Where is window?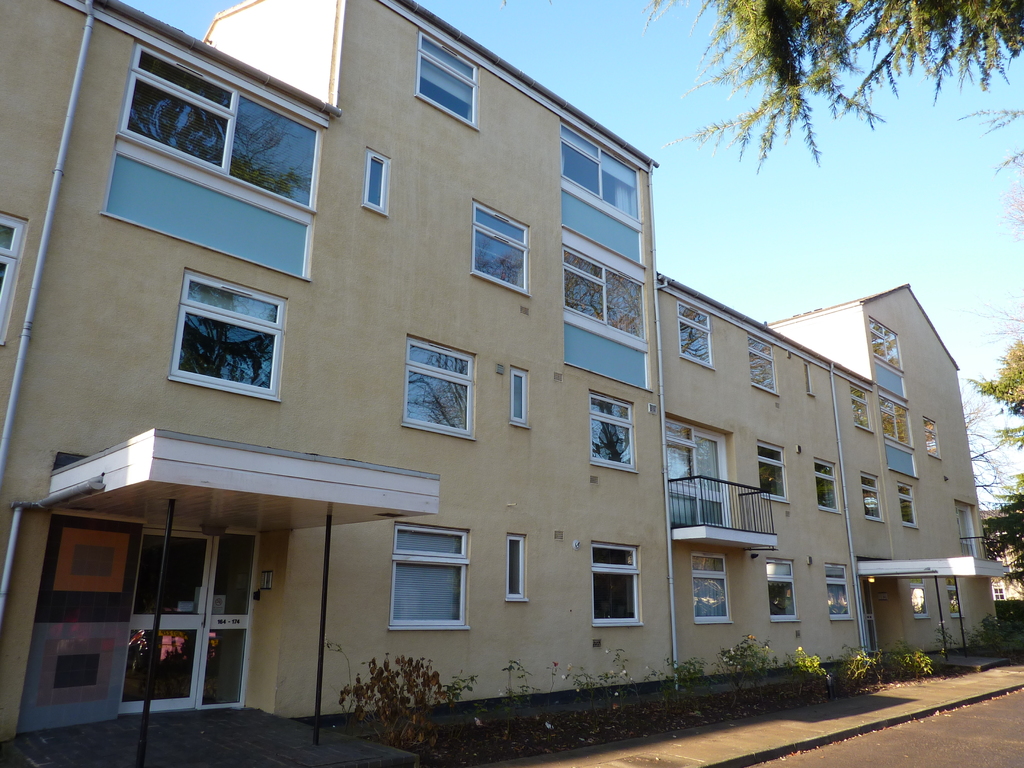
x1=868 y1=319 x2=907 y2=380.
